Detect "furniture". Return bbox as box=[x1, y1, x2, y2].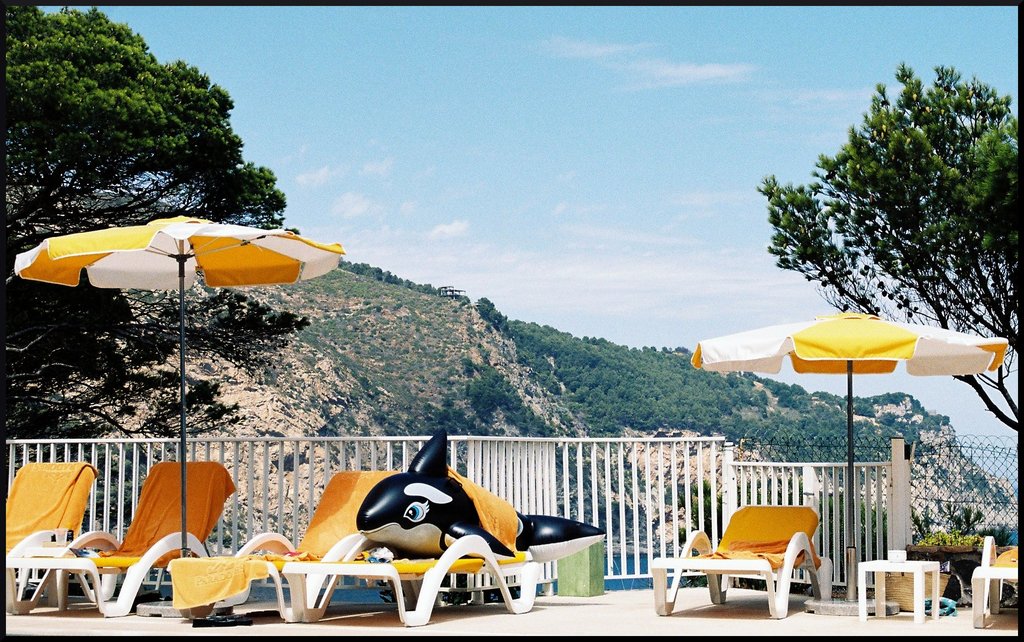
box=[857, 559, 941, 624].
